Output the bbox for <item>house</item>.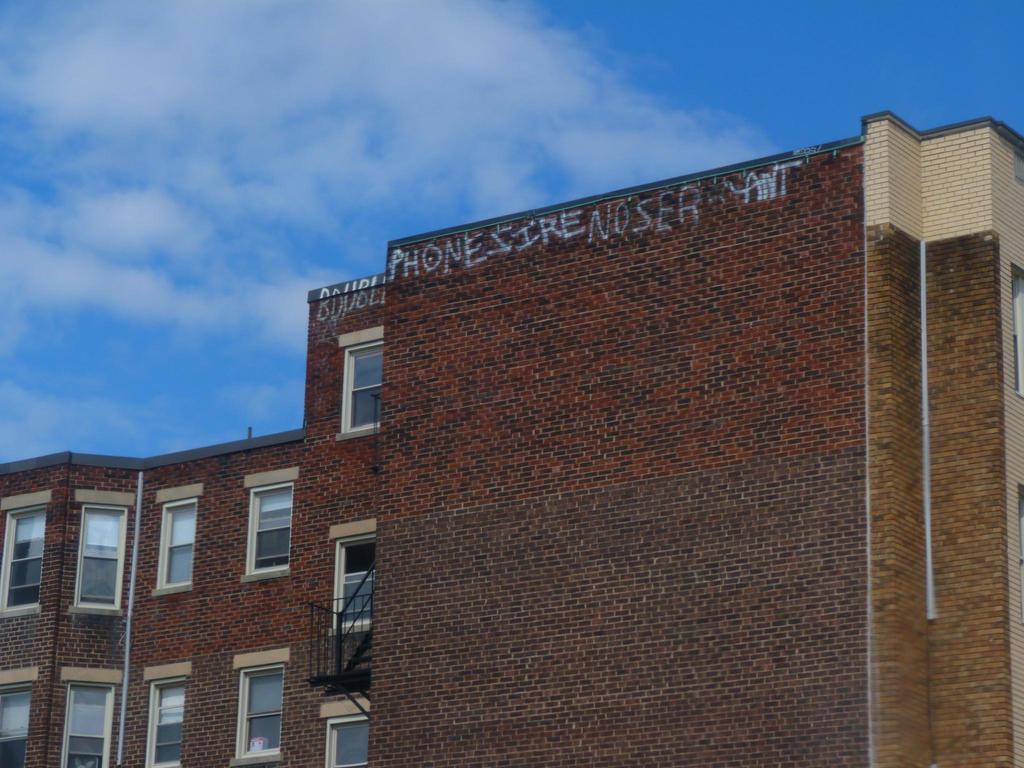
<bbox>0, 422, 303, 767</bbox>.
